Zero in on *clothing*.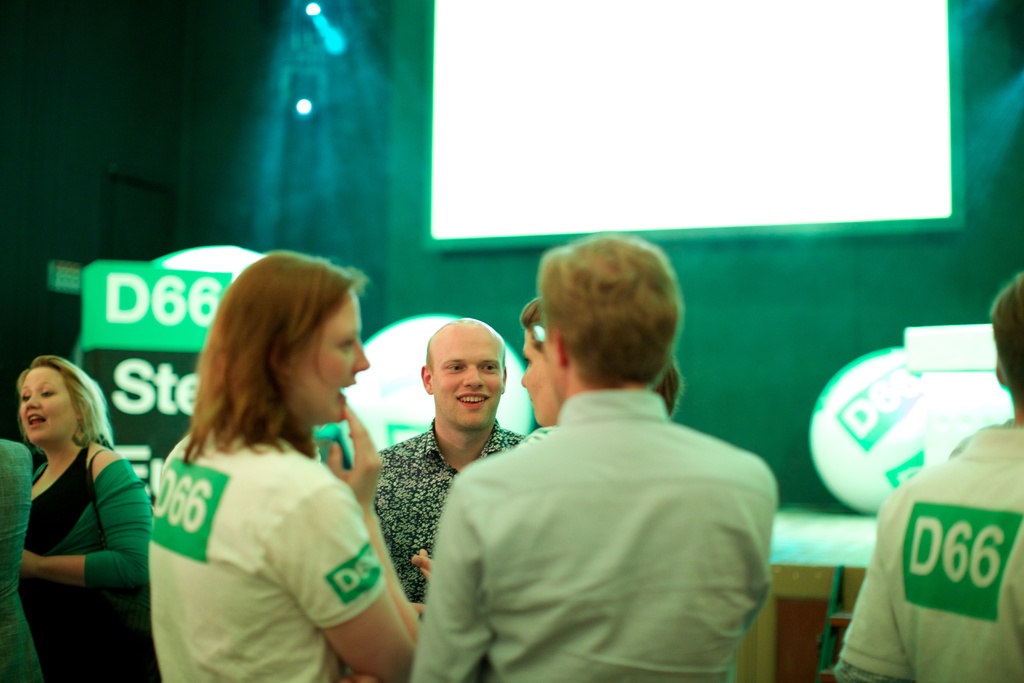
Zeroed in: left=838, top=424, right=1023, bottom=682.
